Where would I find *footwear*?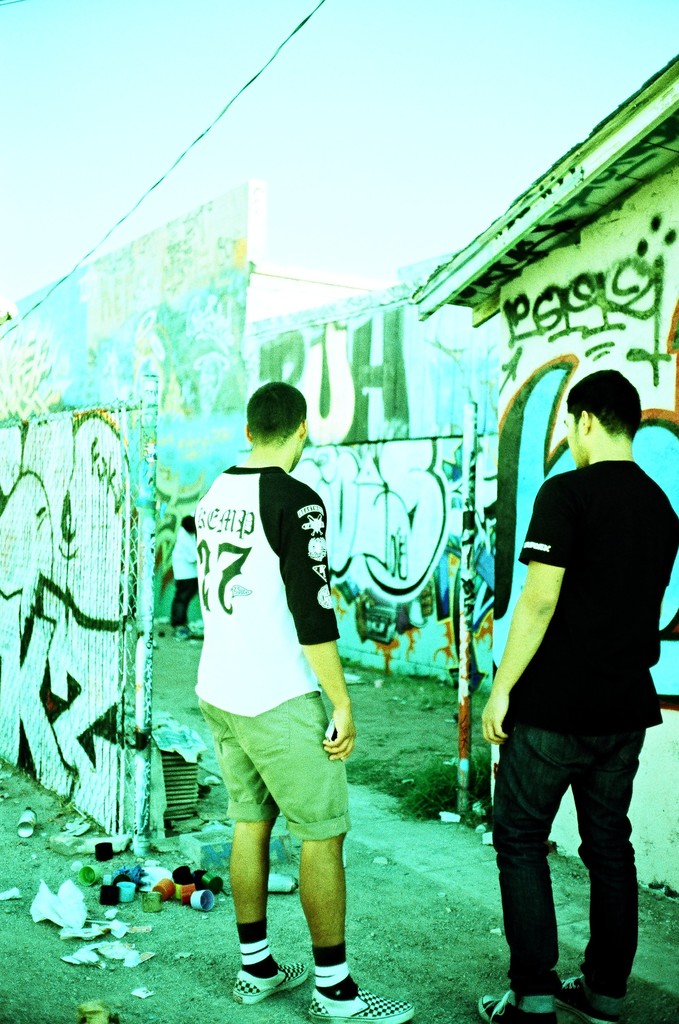
At {"x1": 306, "y1": 977, "x2": 416, "y2": 1023}.
